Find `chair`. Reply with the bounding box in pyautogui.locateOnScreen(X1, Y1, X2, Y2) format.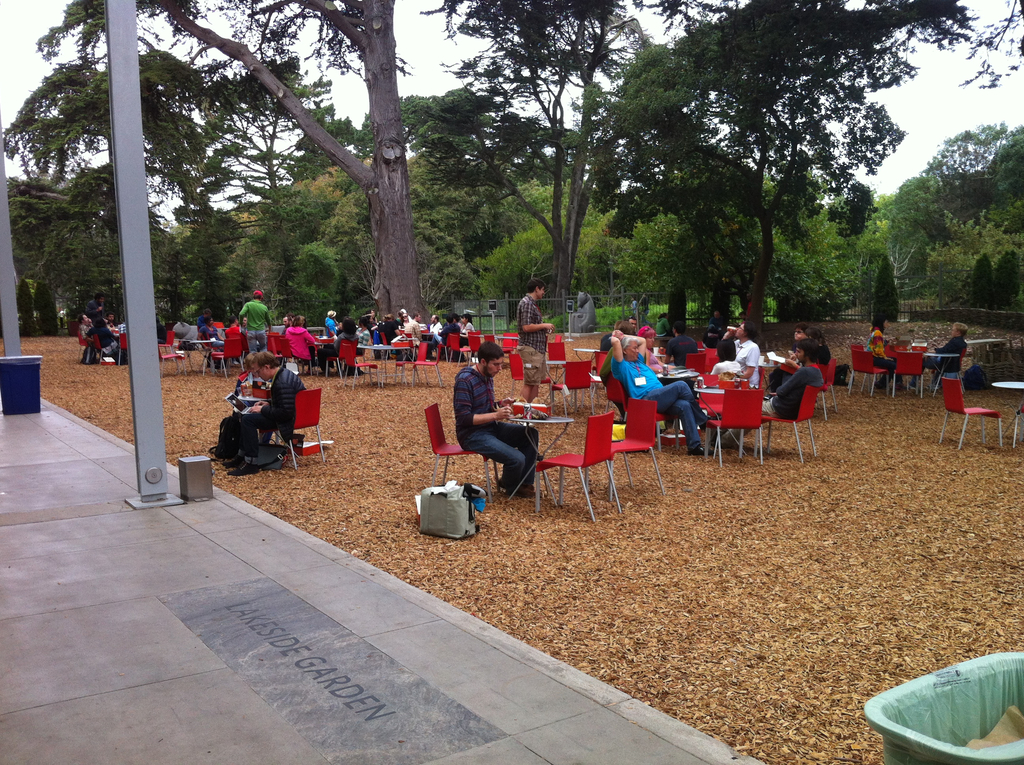
pyautogui.locateOnScreen(891, 355, 927, 398).
